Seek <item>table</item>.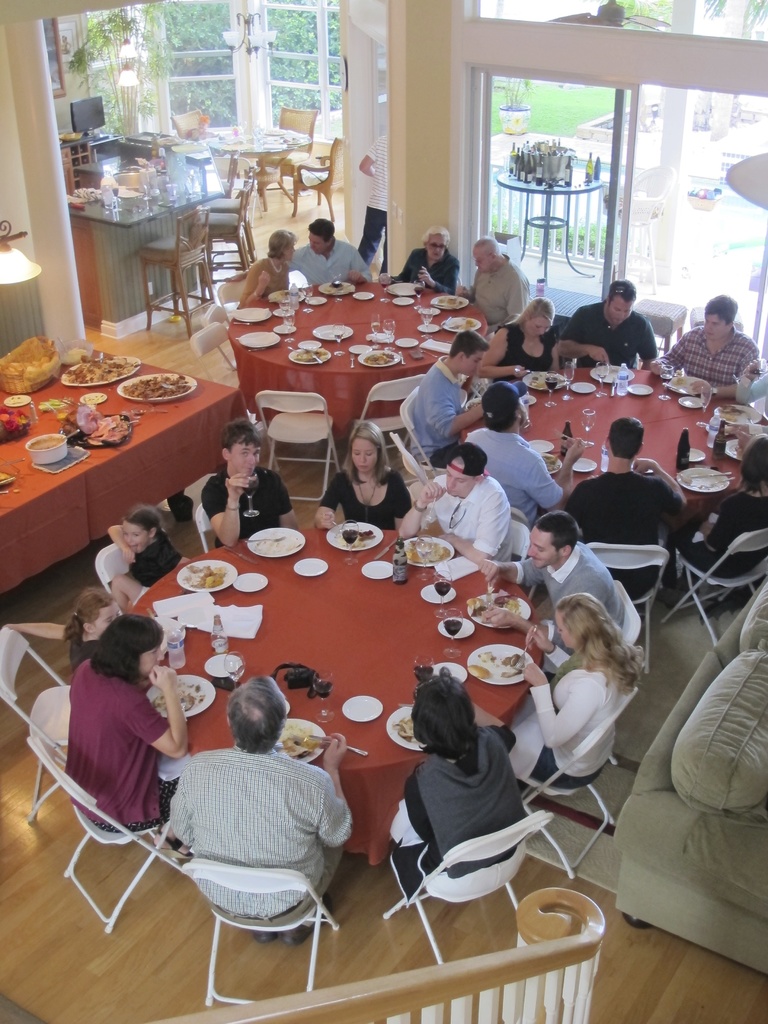
(0,346,242,596).
